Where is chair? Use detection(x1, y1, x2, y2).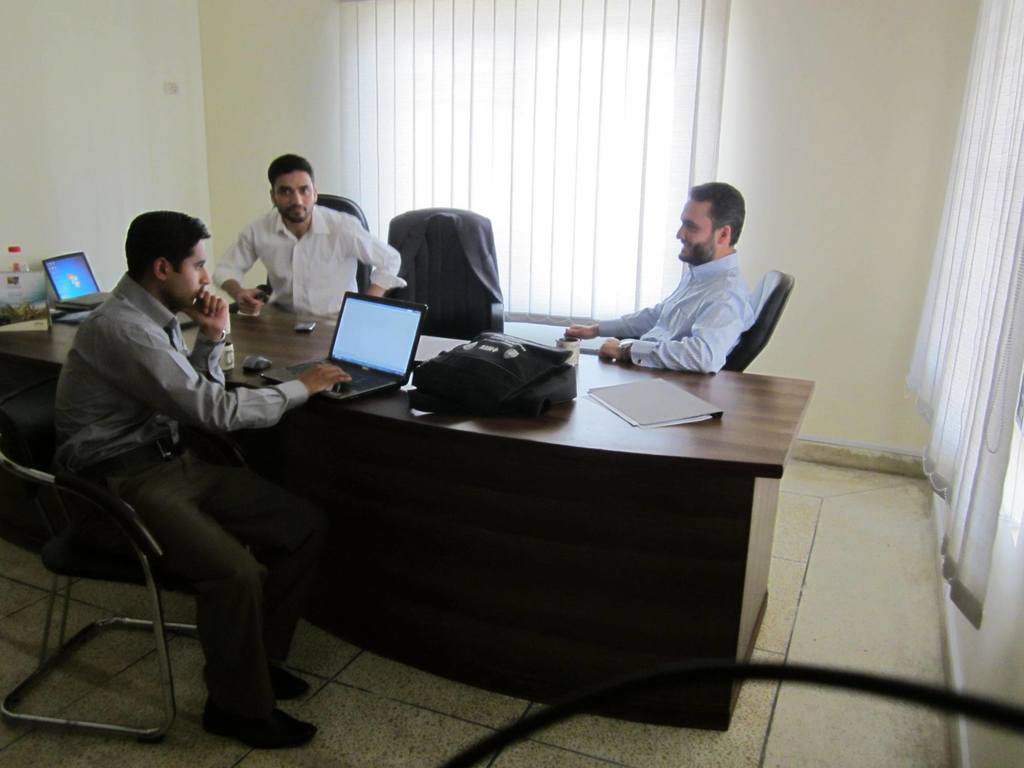
detection(717, 268, 796, 375).
